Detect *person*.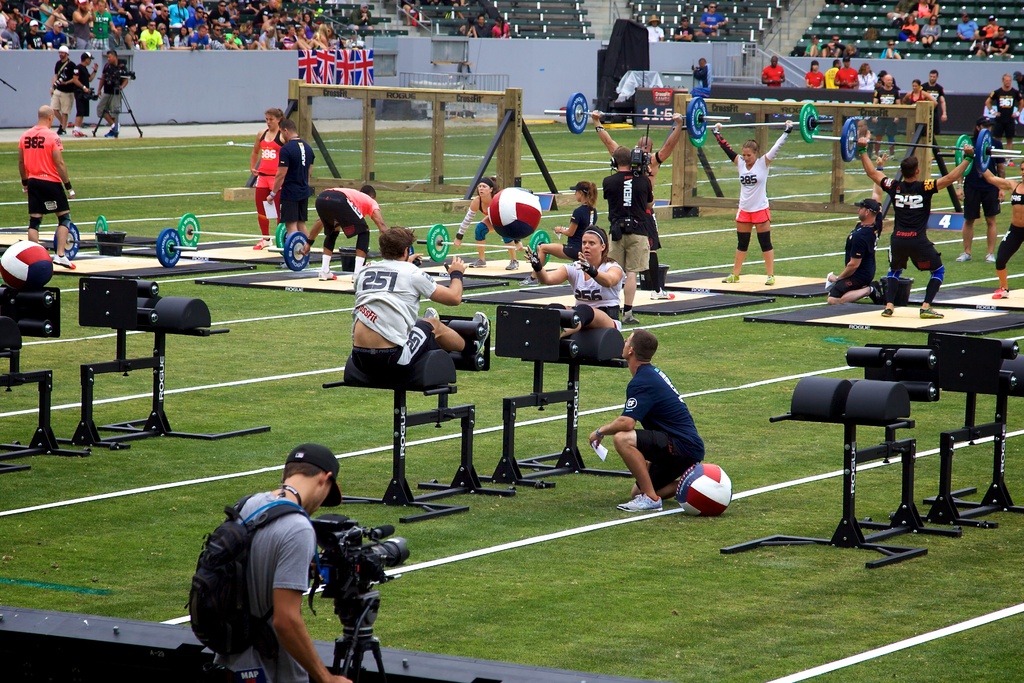
Detected at bbox=(352, 229, 491, 389).
